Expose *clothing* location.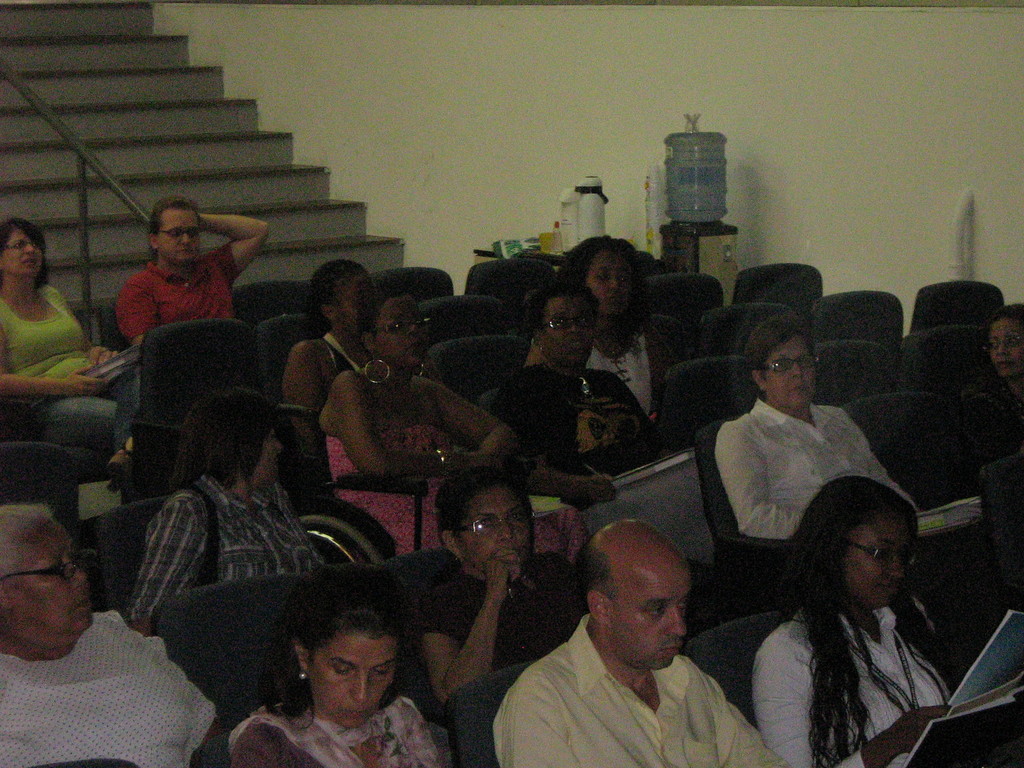
Exposed at box(744, 593, 955, 767).
